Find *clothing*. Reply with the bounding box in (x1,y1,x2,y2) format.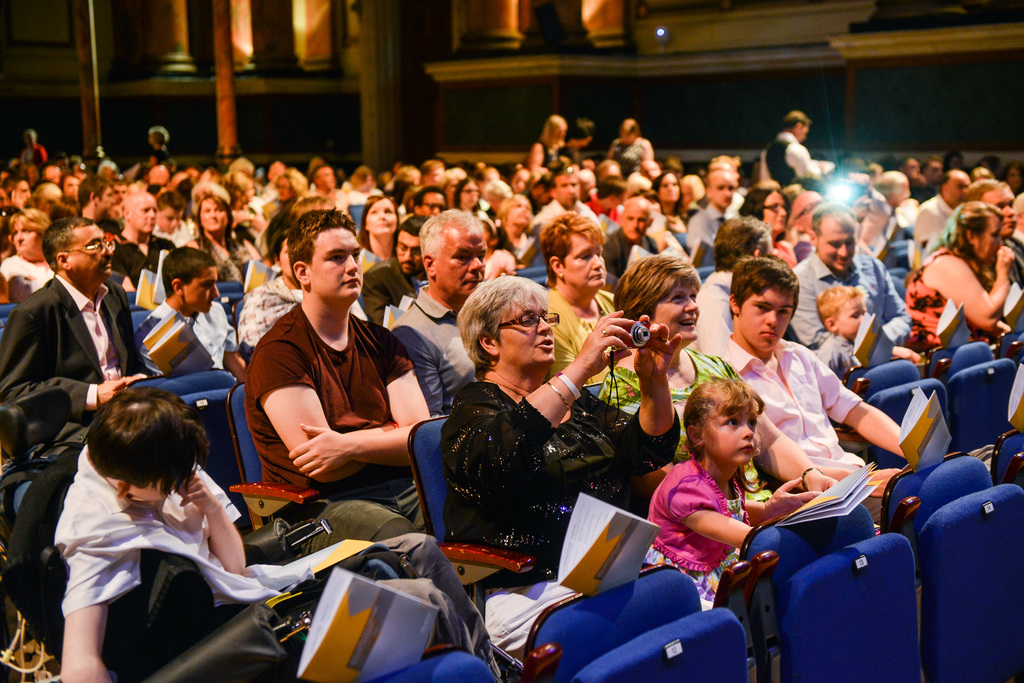
(104,236,179,284).
